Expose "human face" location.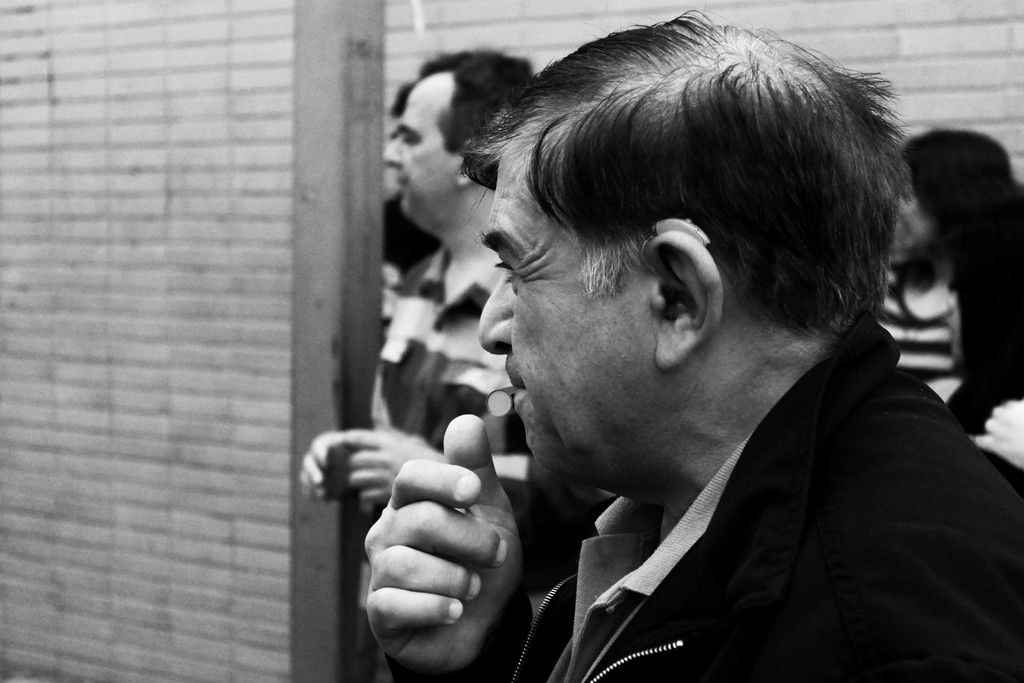
Exposed at pyautogui.locateOnScreen(382, 78, 444, 224).
